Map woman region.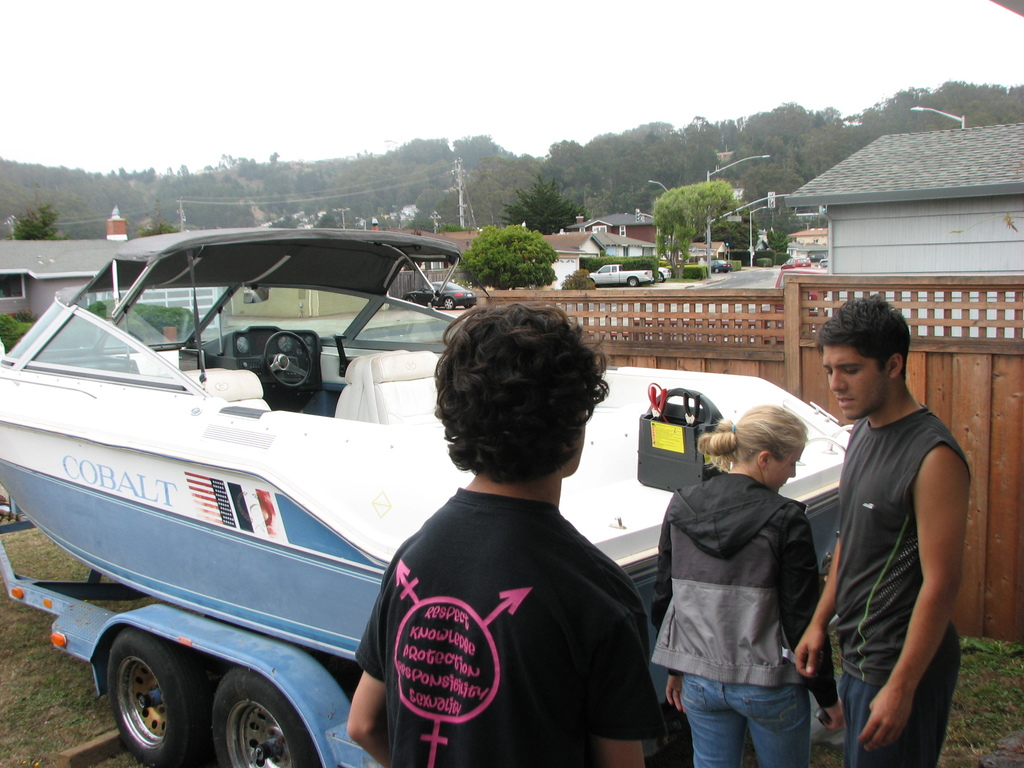
Mapped to detection(650, 386, 849, 767).
